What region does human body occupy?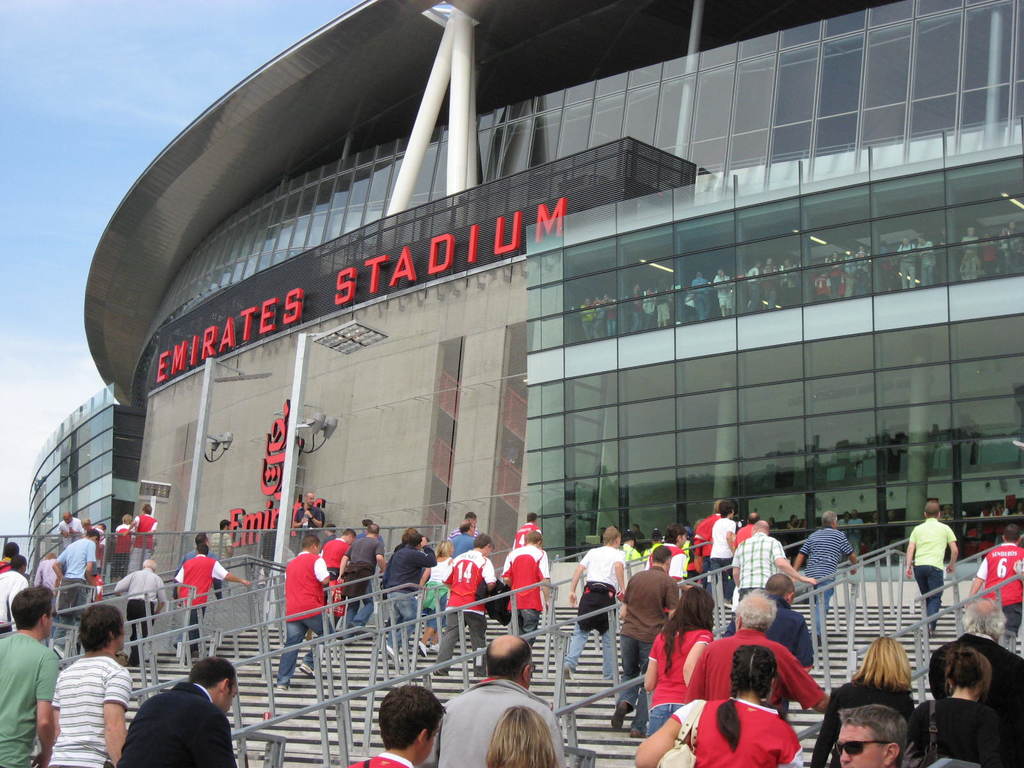
rect(40, 617, 121, 758).
